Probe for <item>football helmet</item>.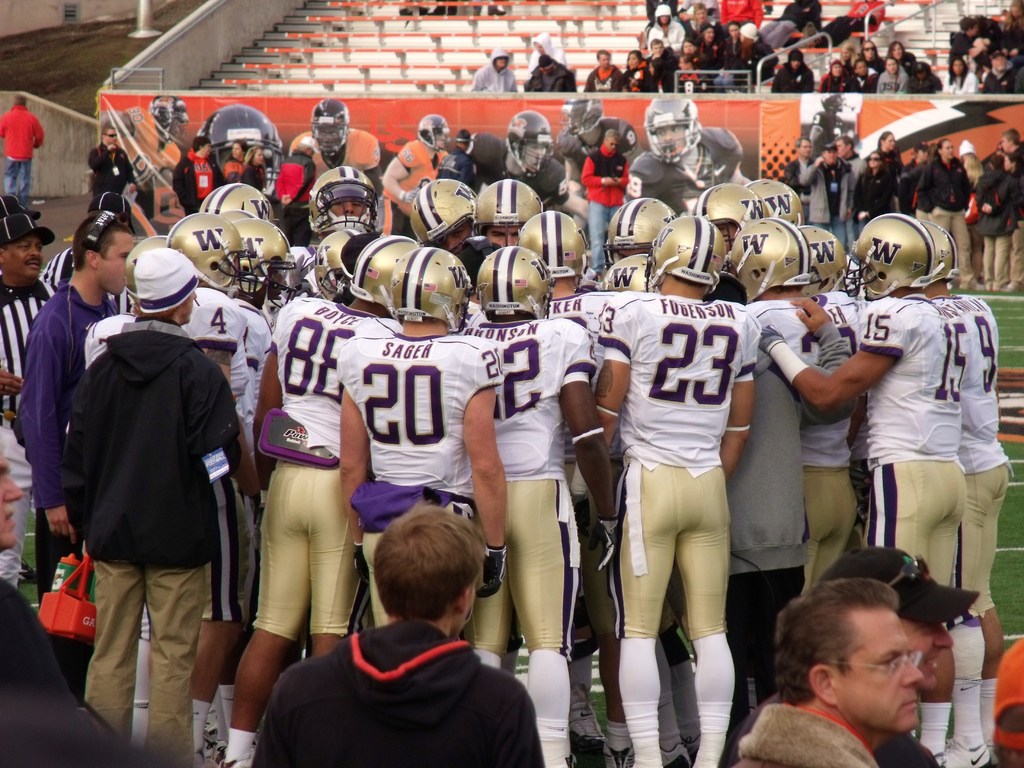
Probe result: (641,97,702,160).
